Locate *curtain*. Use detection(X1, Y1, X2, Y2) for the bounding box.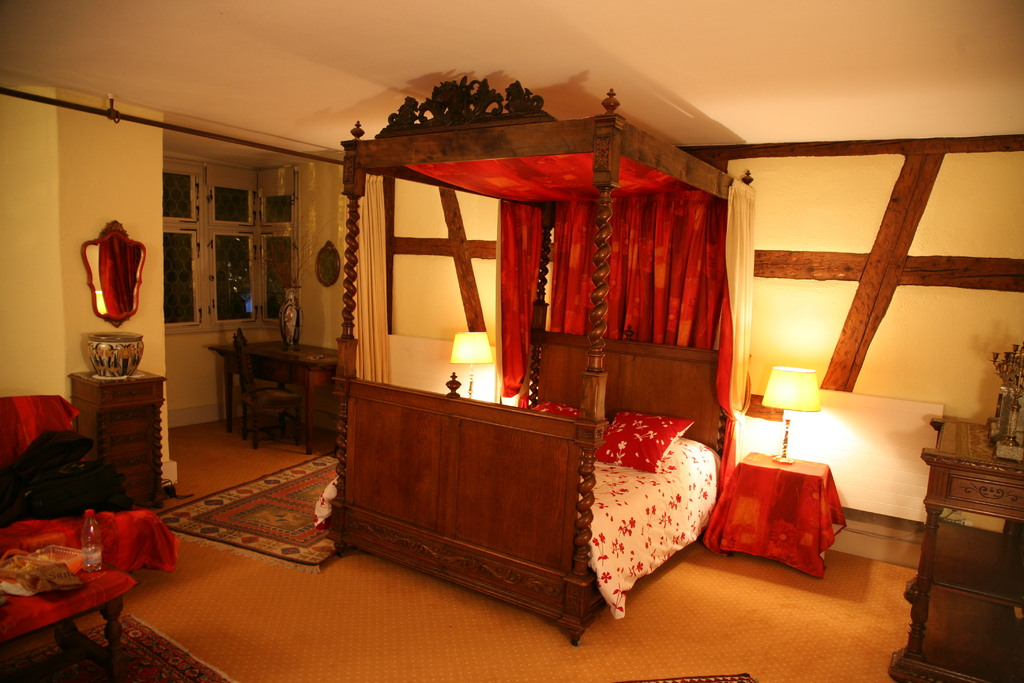
detection(493, 201, 544, 402).
